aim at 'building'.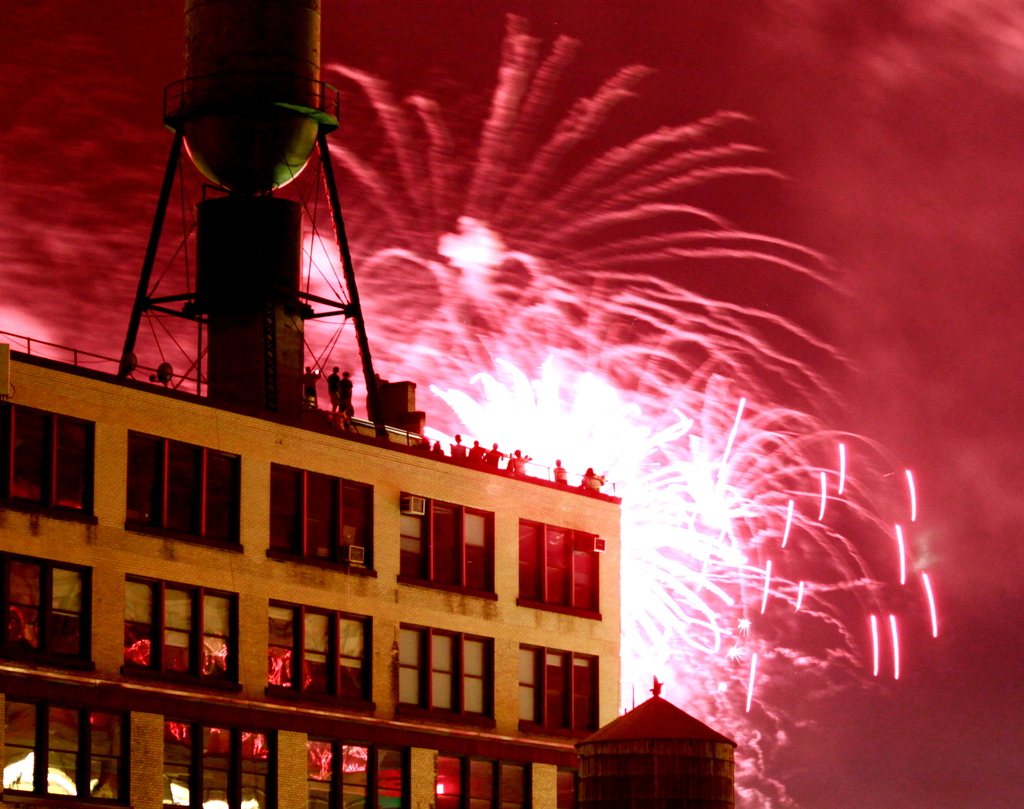
Aimed at rect(0, 332, 625, 808).
